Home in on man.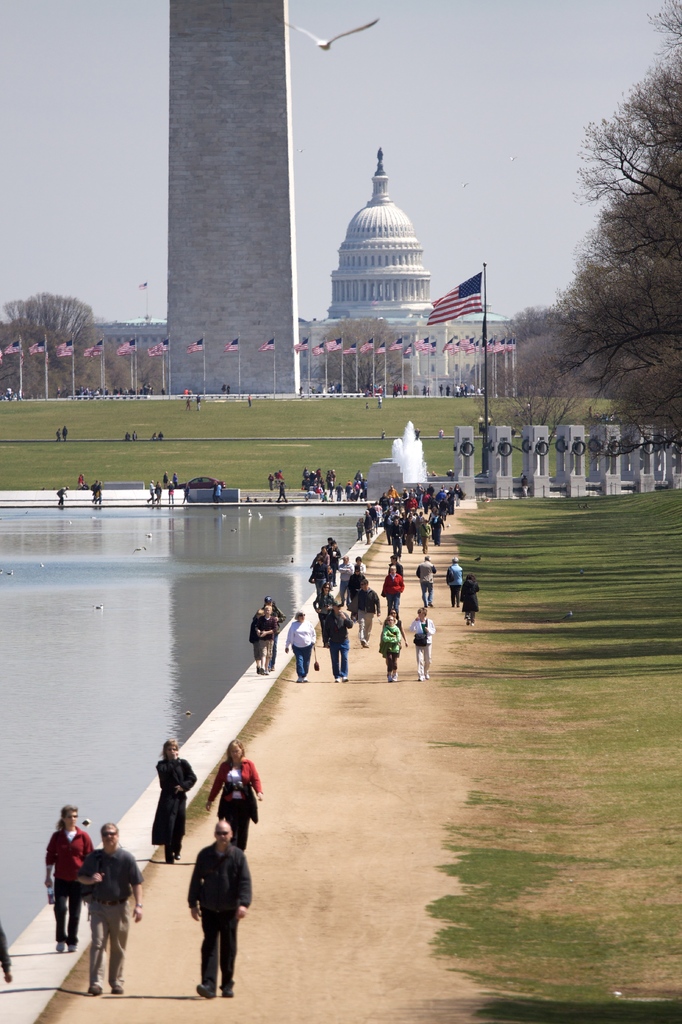
Homed in at x1=69 y1=824 x2=143 y2=996.
